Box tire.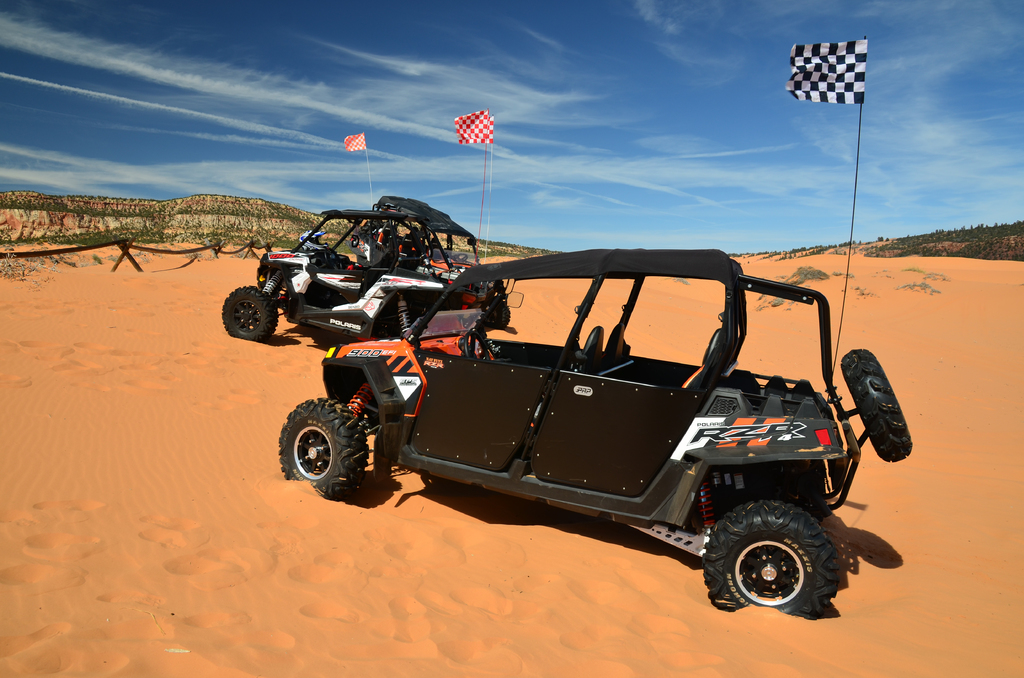
[221,286,279,343].
